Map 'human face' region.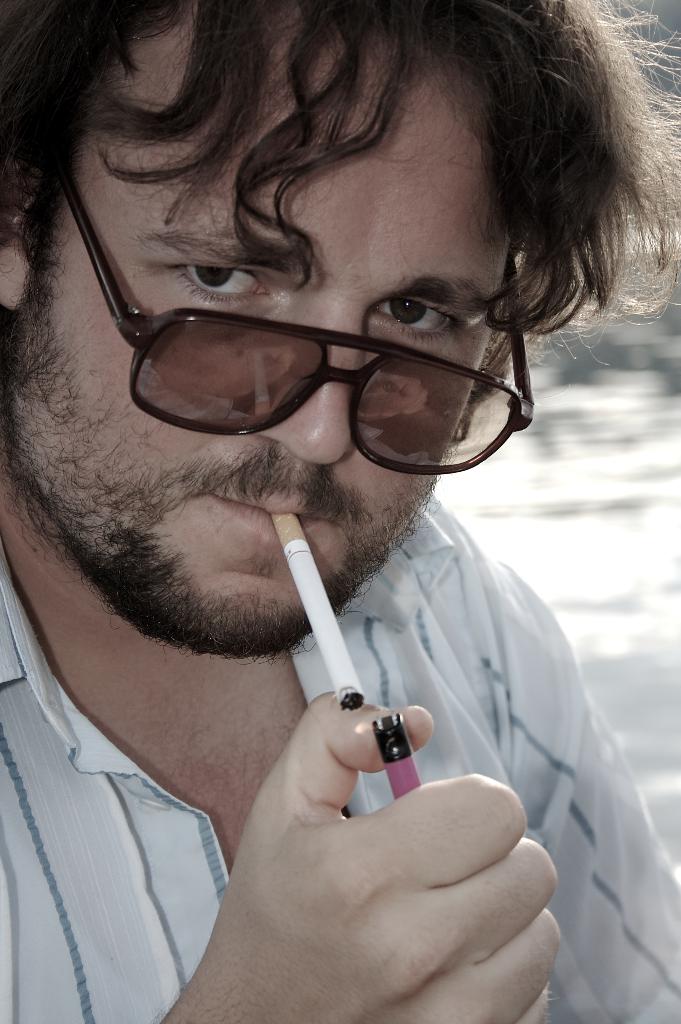
Mapped to x1=6, y1=0, x2=509, y2=662.
